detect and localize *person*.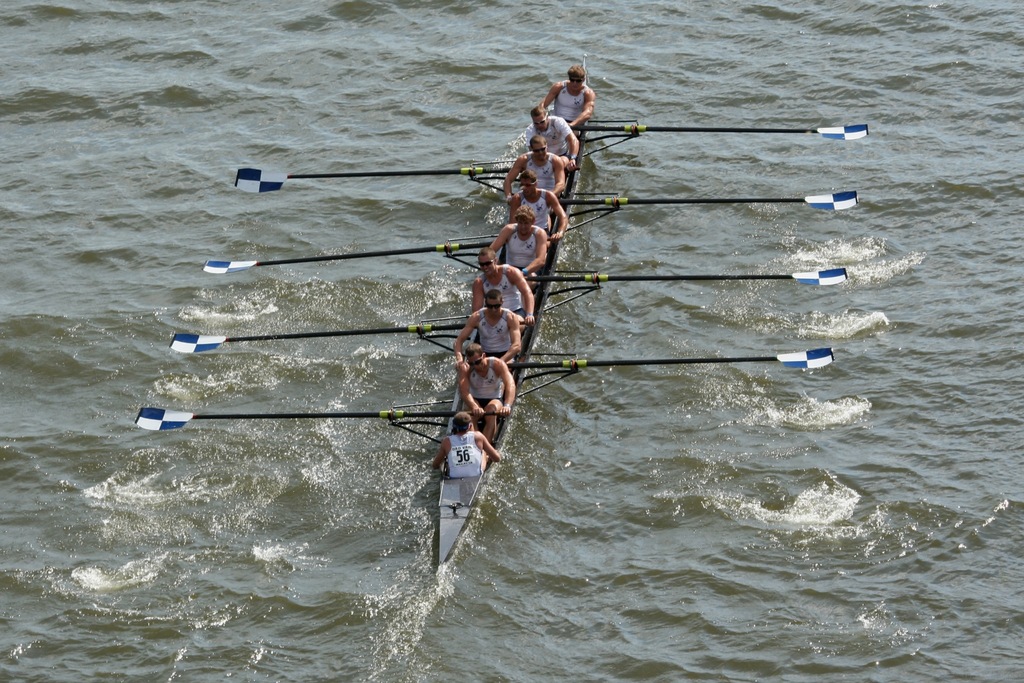
Localized at box(498, 139, 564, 194).
